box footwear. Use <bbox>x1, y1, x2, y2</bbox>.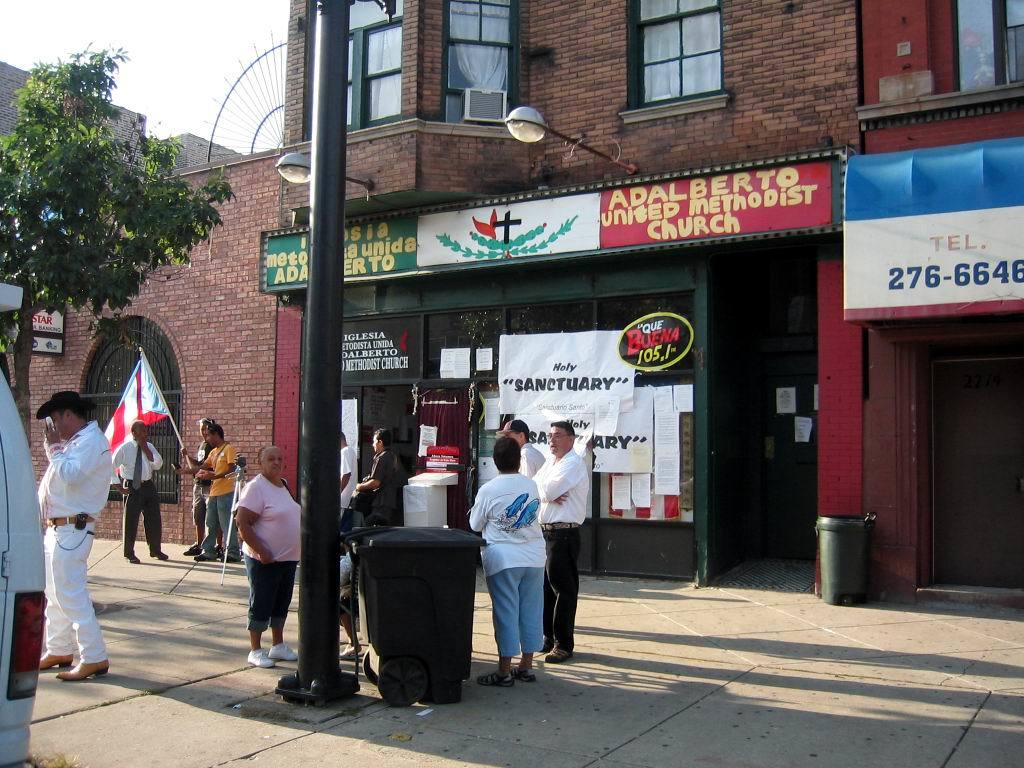
<bbox>226, 551, 239, 562</bbox>.
